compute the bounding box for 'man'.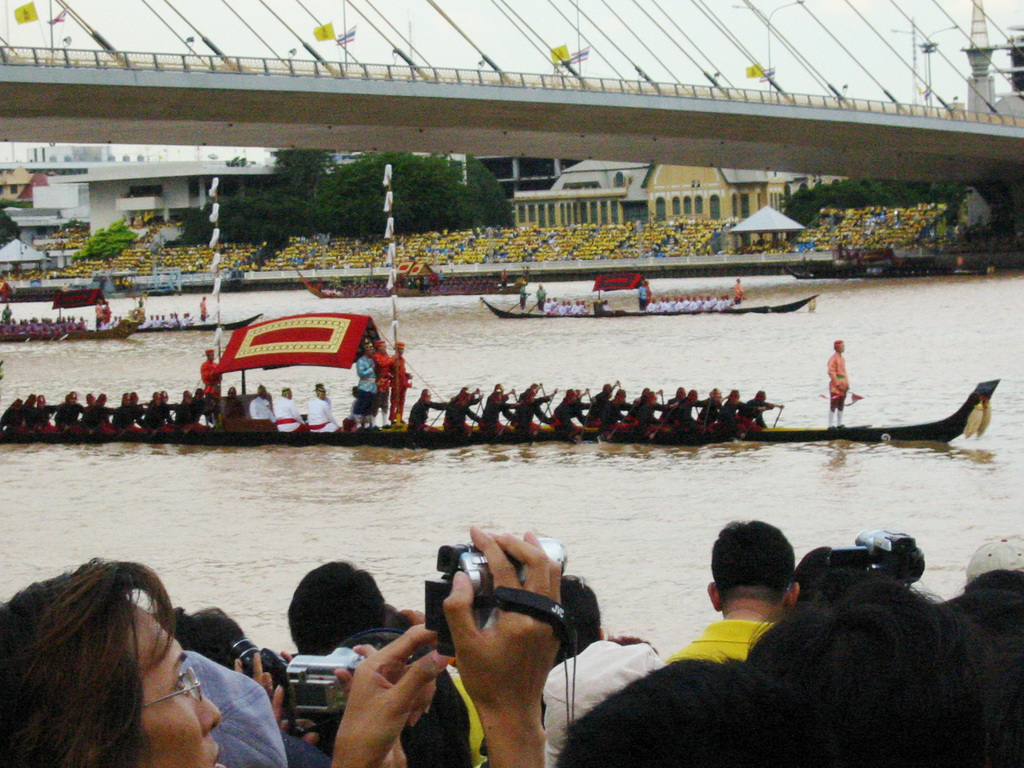
select_region(198, 348, 225, 428).
